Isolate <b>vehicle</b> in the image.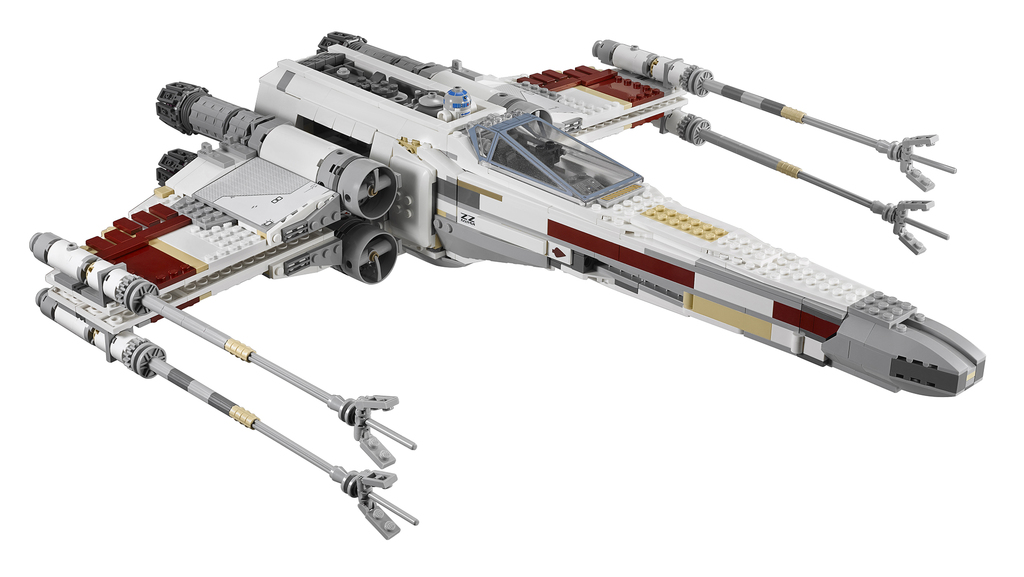
Isolated region: box=[4, 35, 986, 532].
